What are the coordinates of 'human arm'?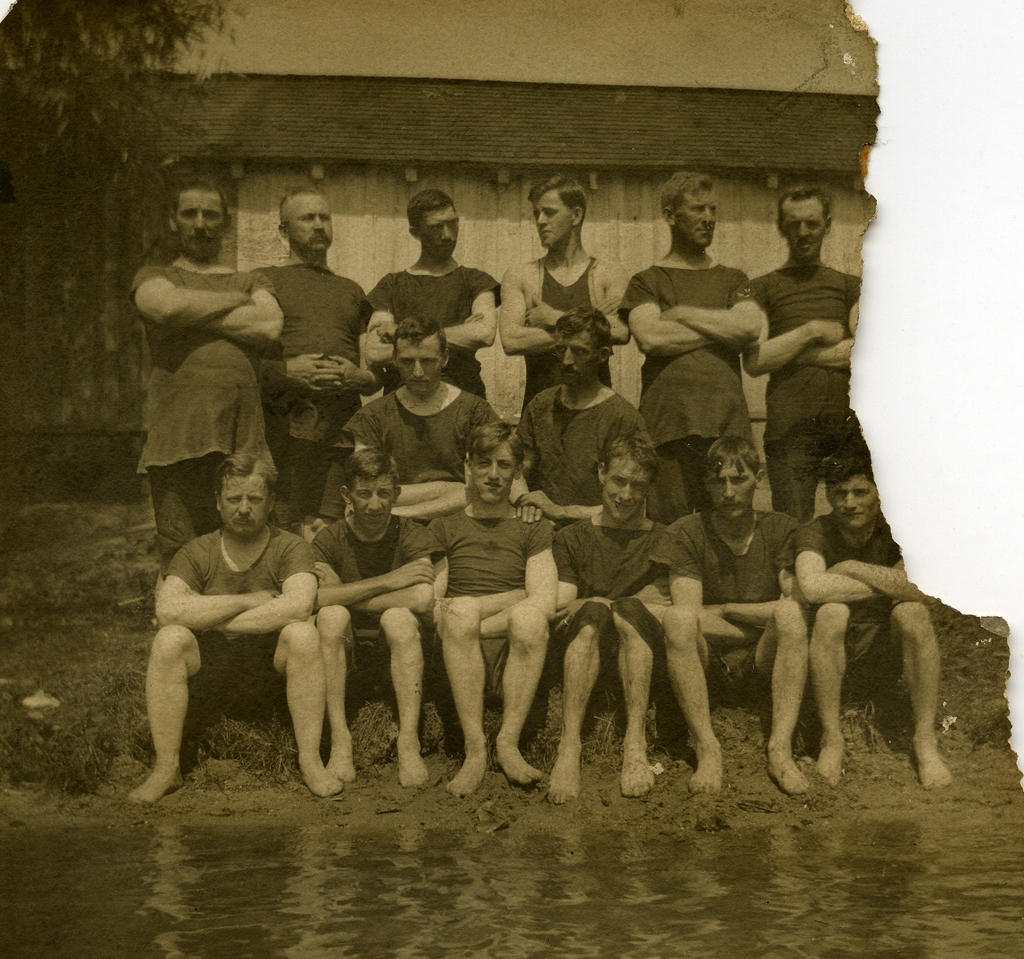
box(552, 512, 673, 620).
